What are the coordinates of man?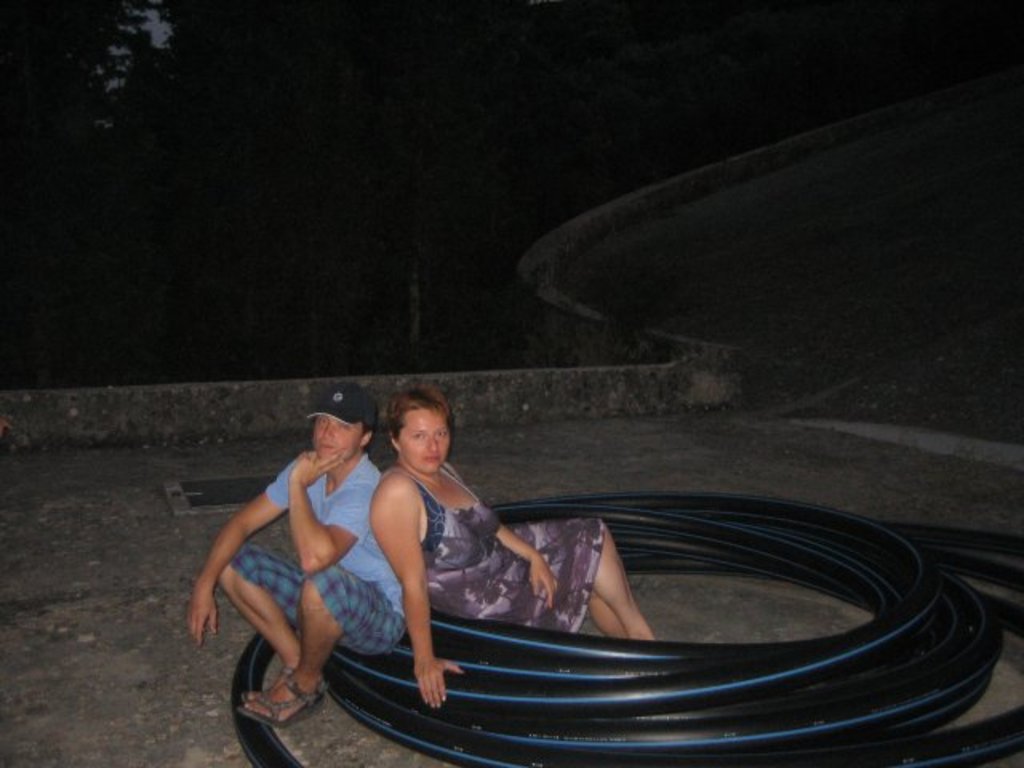
Rect(210, 390, 451, 717).
